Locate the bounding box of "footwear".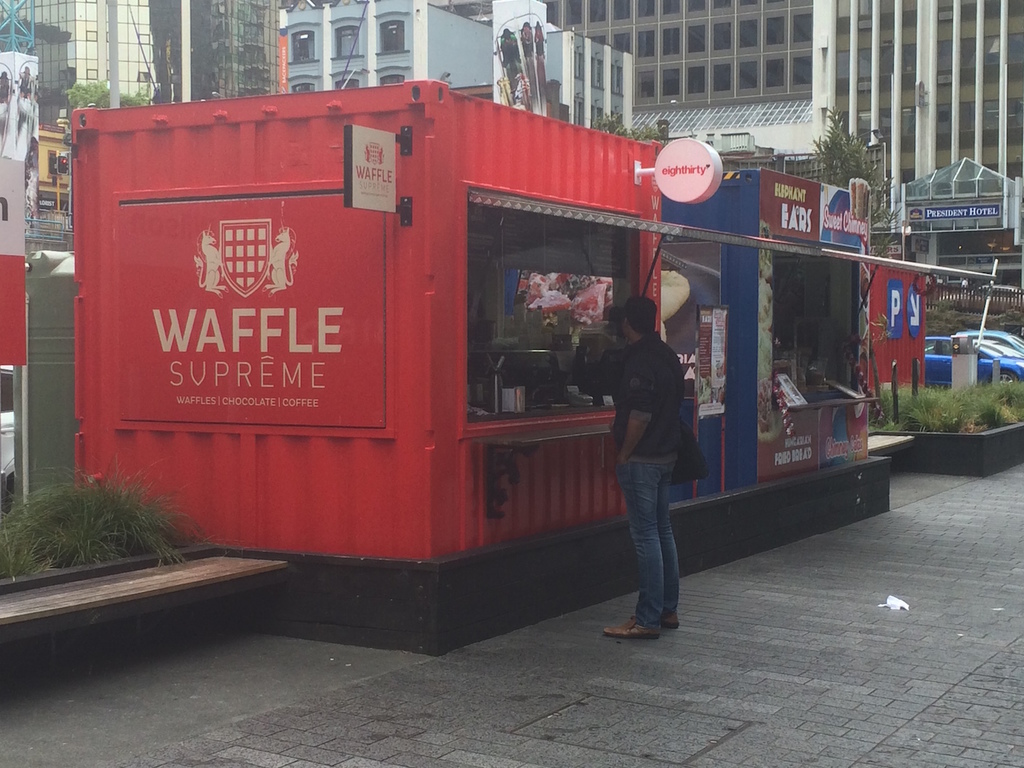
Bounding box: [602,615,658,647].
